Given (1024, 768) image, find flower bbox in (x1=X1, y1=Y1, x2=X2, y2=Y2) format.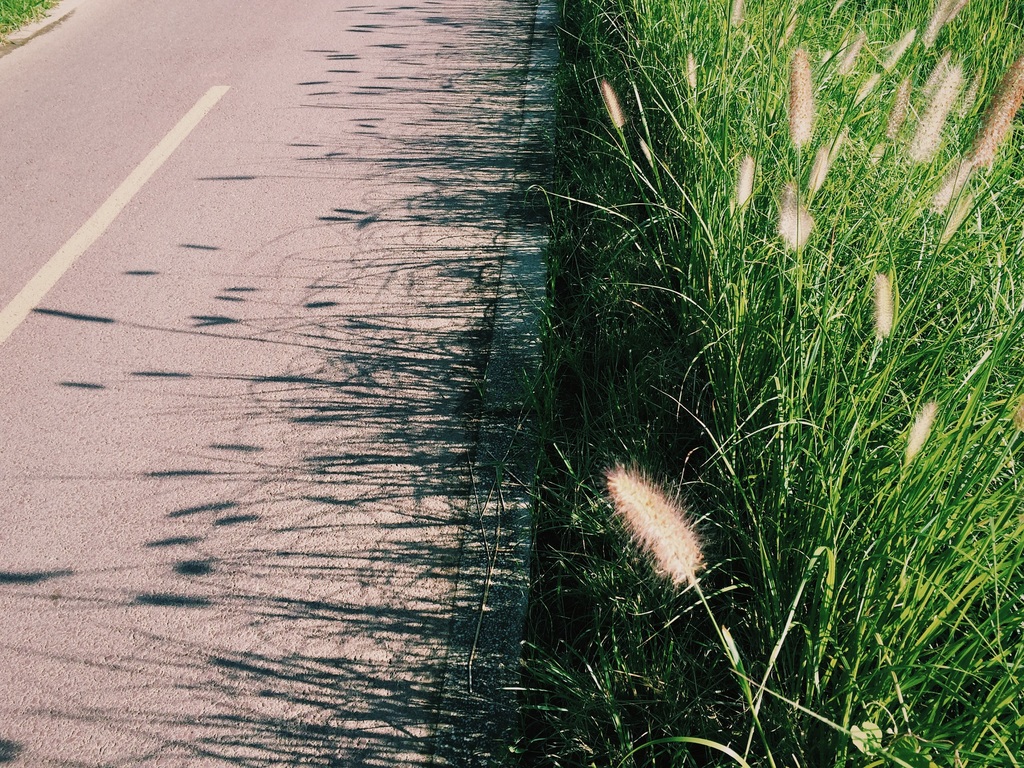
(x1=969, y1=57, x2=1023, y2=172).
